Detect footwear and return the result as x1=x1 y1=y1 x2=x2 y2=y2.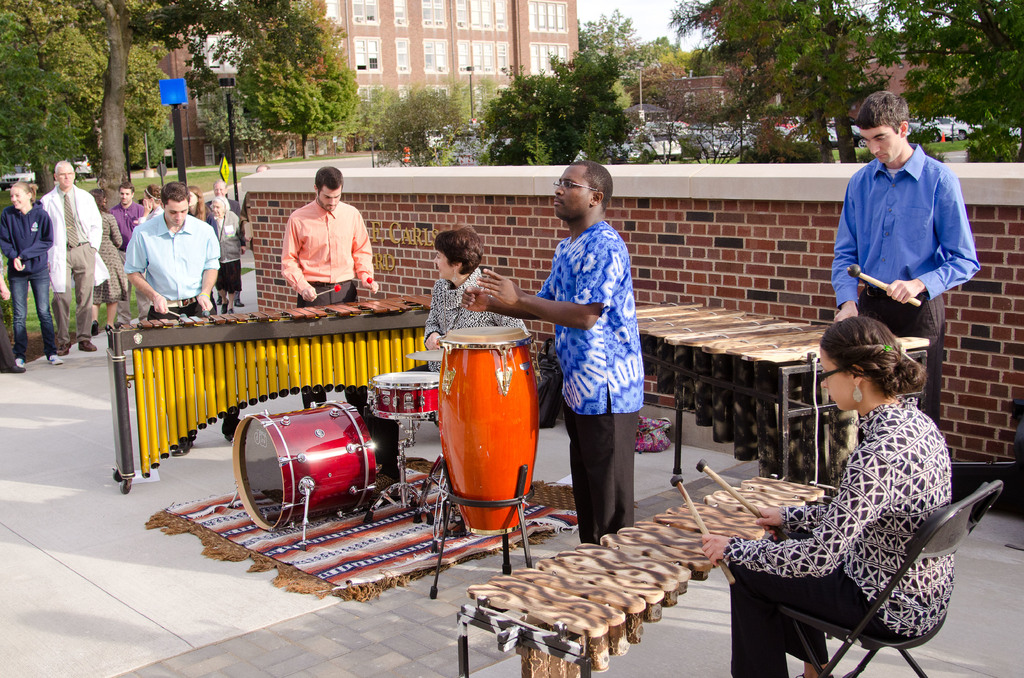
x1=51 y1=351 x2=62 y2=364.
